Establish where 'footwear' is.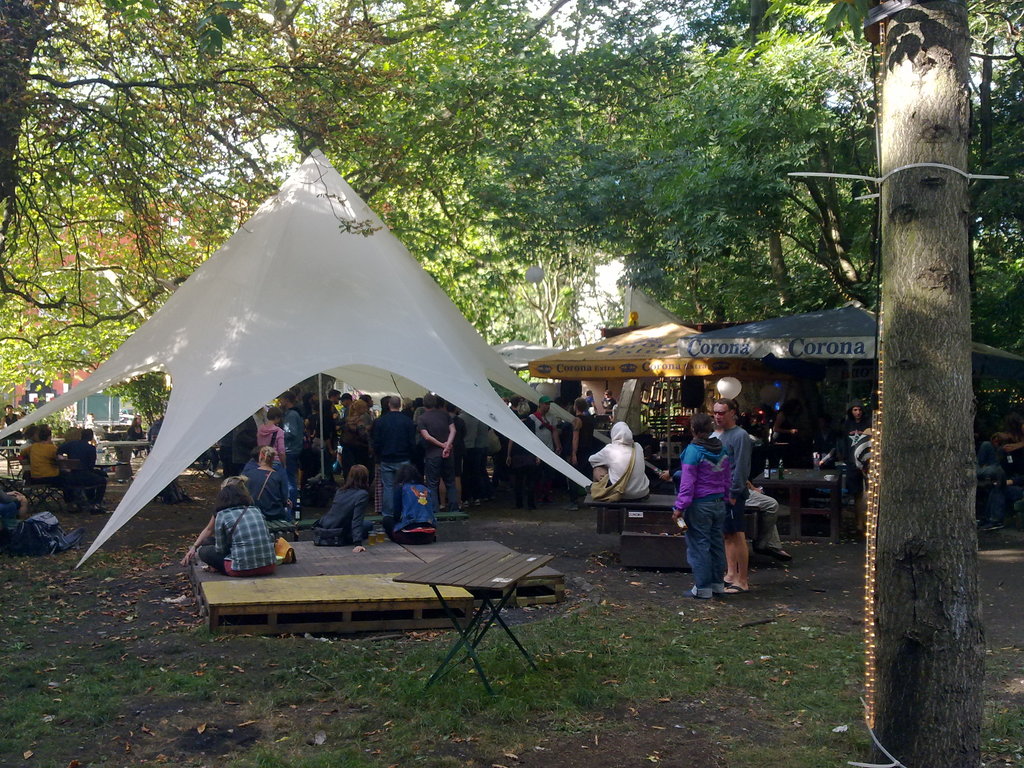
Established at {"left": 726, "top": 586, "right": 751, "bottom": 595}.
